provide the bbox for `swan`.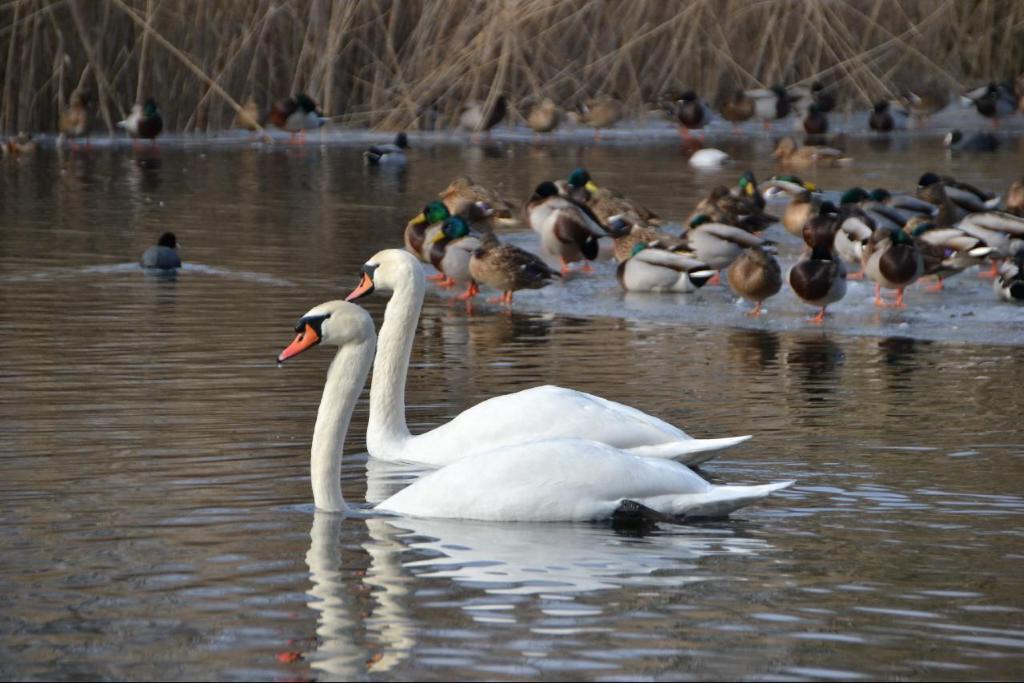
342, 247, 756, 465.
